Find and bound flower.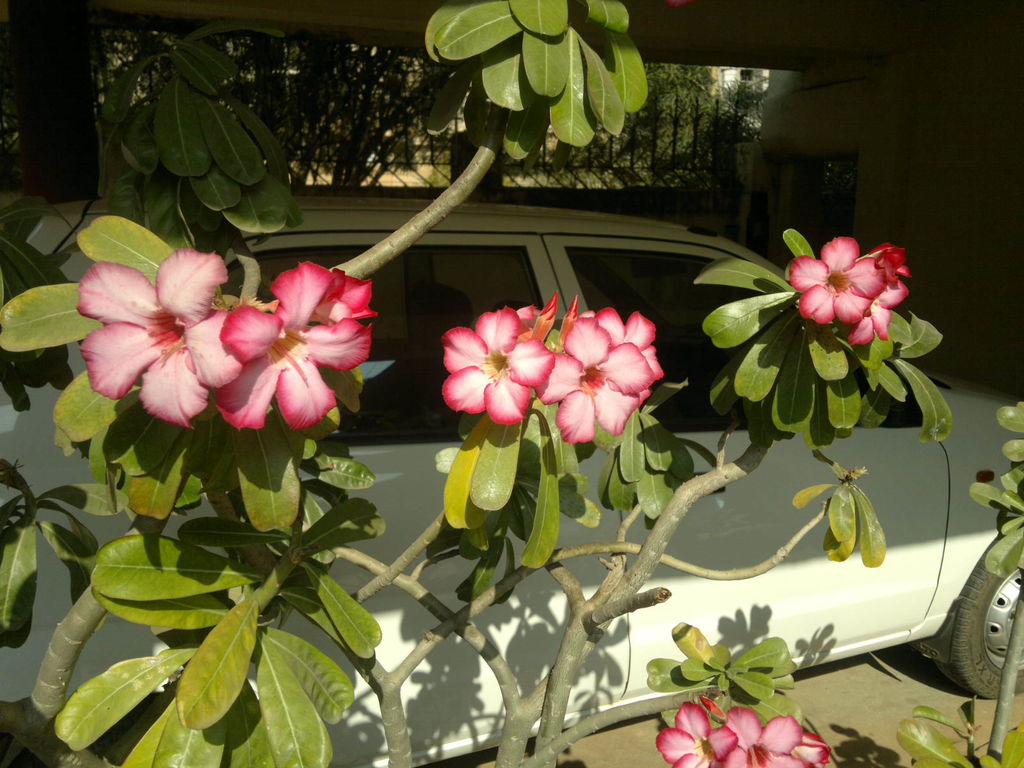
Bound: locate(221, 257, 380, 435).
